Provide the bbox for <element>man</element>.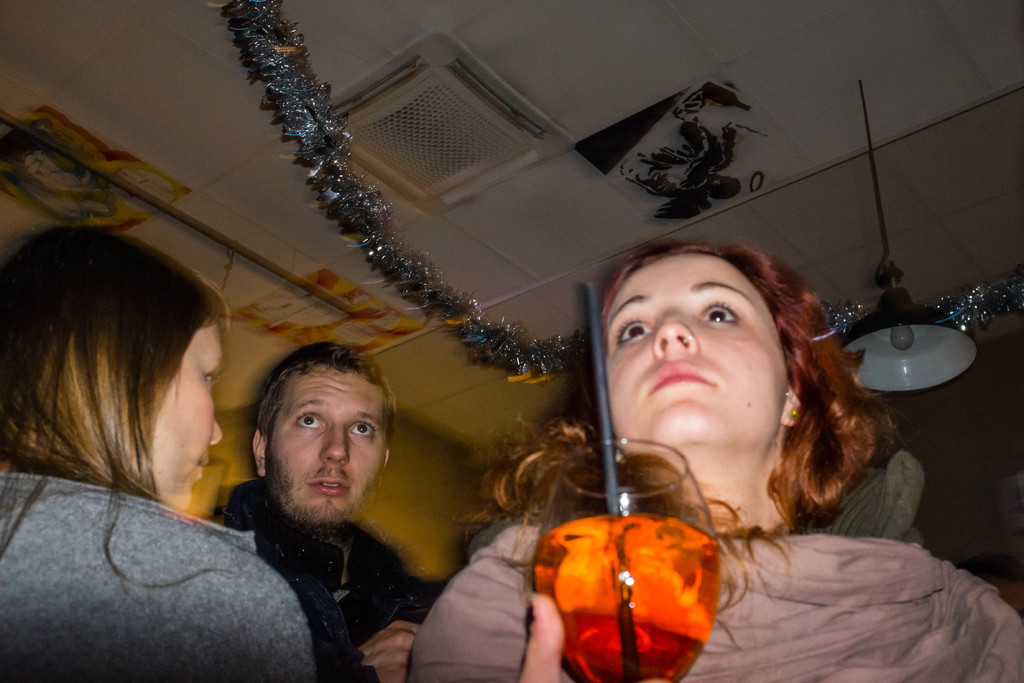
left=225, top=340, right=440, bottom=682.
